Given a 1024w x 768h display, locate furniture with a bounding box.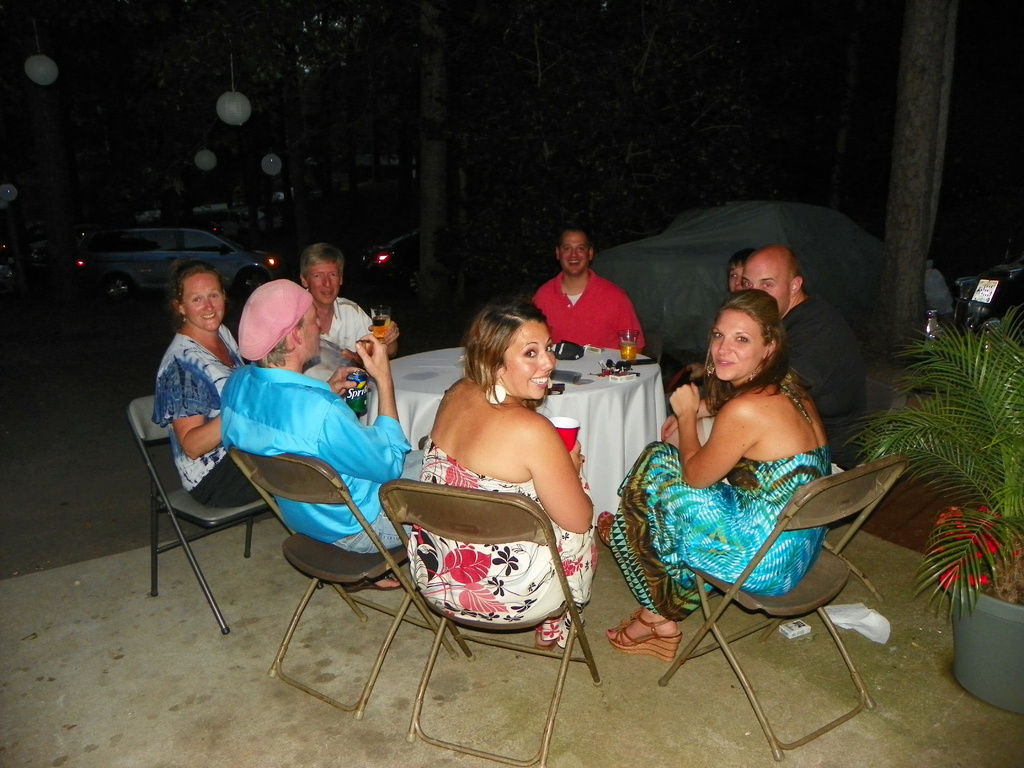
Located: left=364, top=344, right=671, bottom=530.
